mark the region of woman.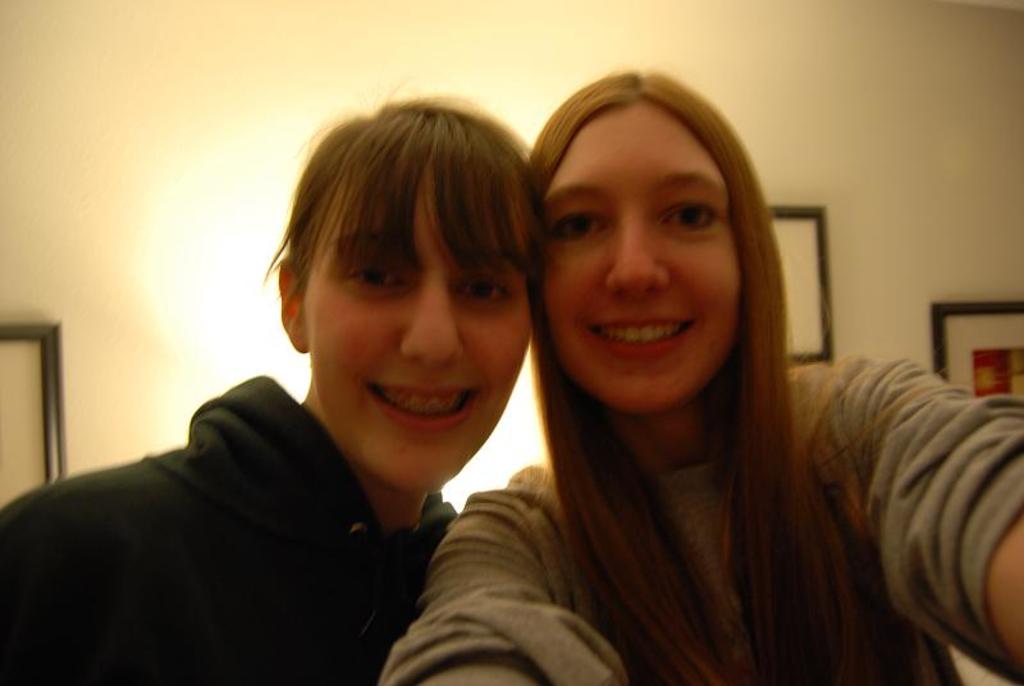
Region: 375 64 1023 685.
